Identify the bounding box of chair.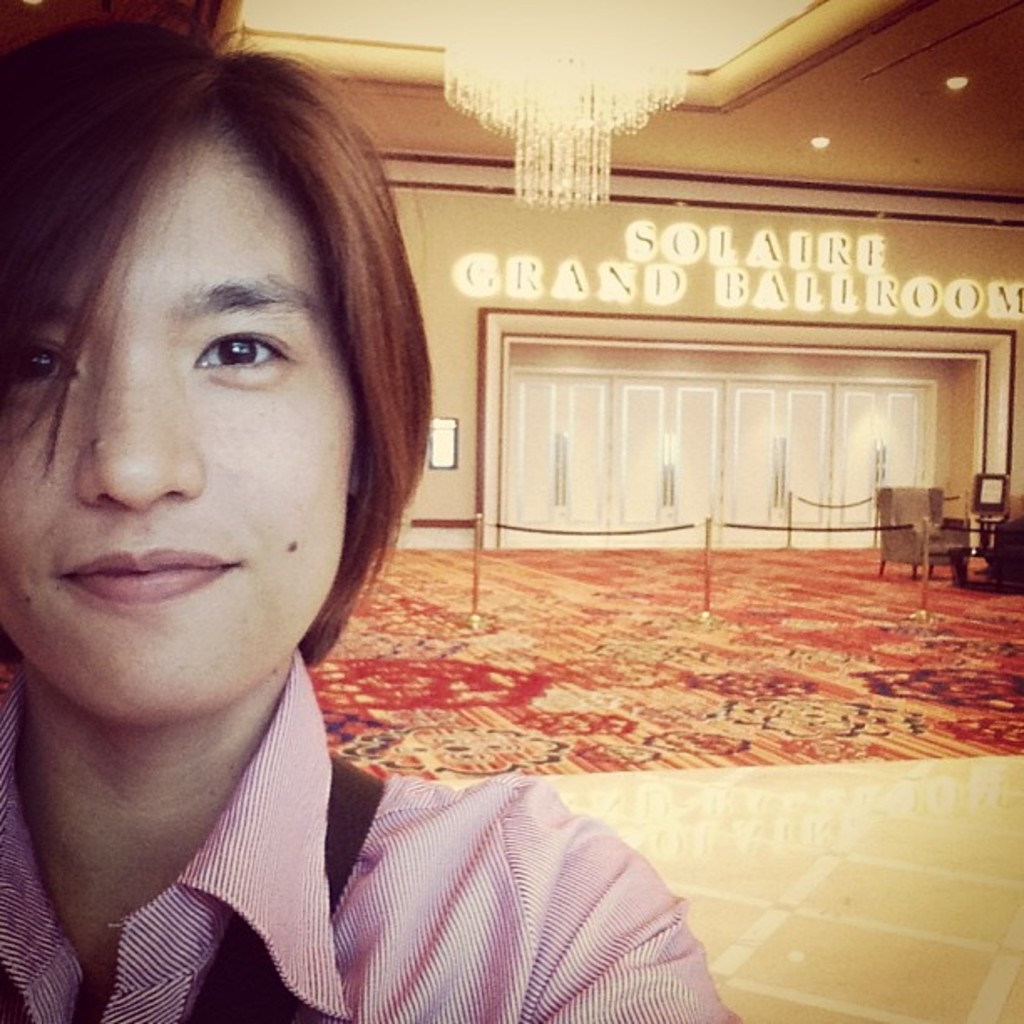
BBox(952, 497, 1022, 596).
